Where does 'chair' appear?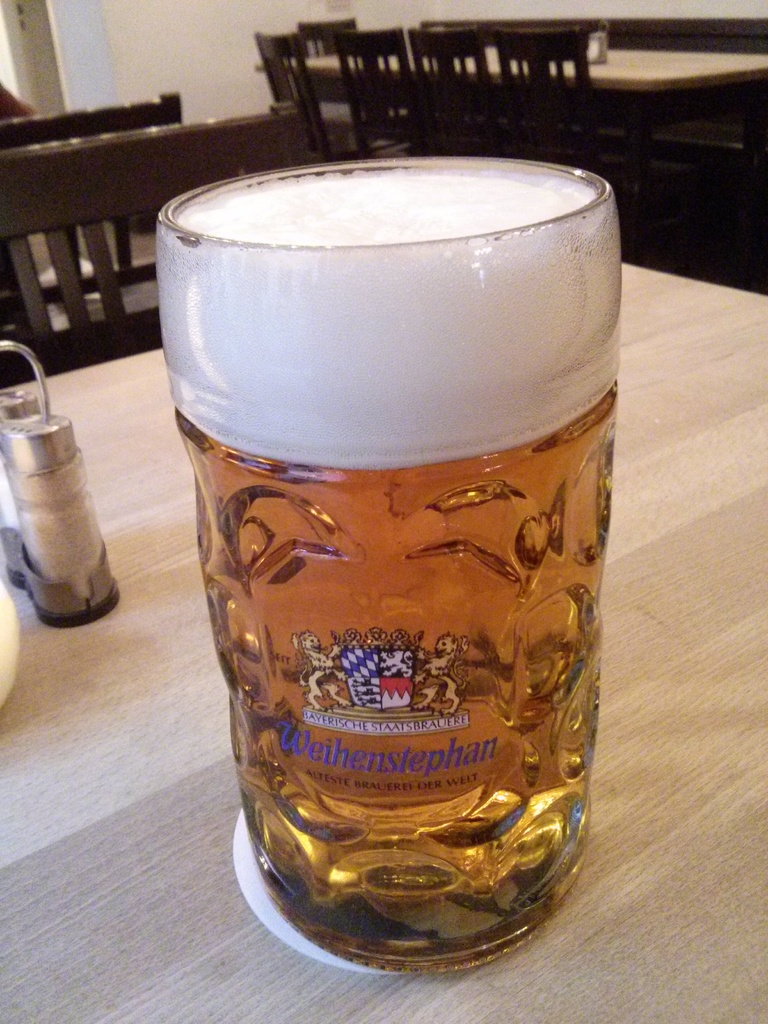
Appears at crop(0, 100, 305, 383).
